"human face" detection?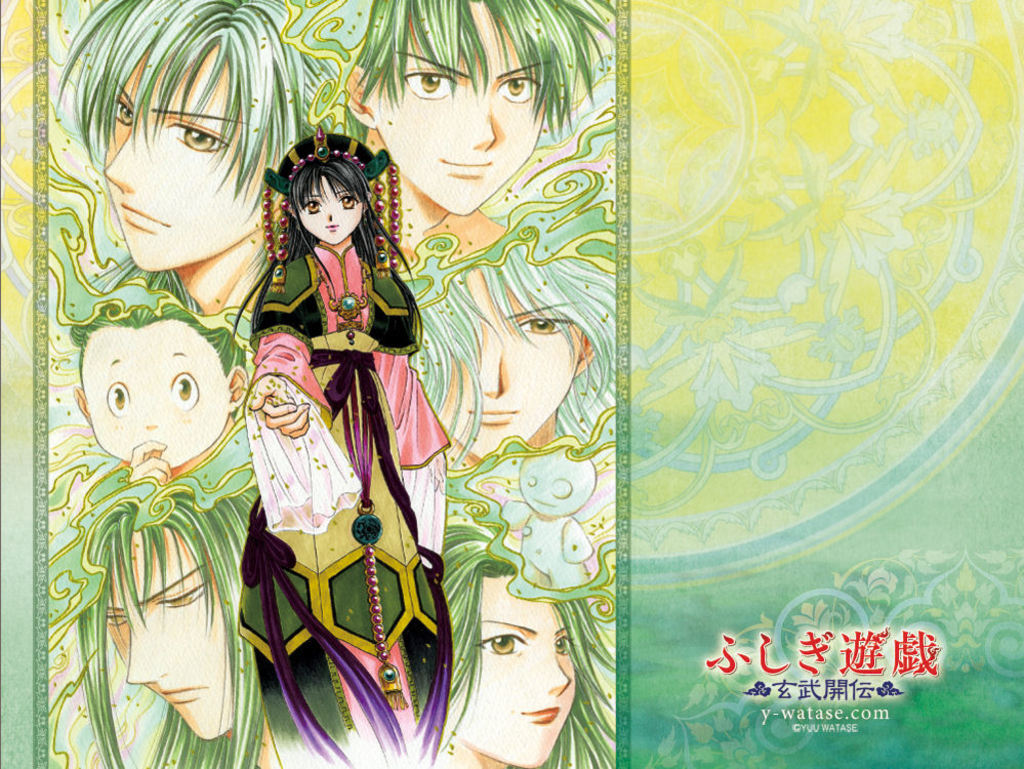
pyautogui.locateOnScreen(81, 325, 230, 469)
